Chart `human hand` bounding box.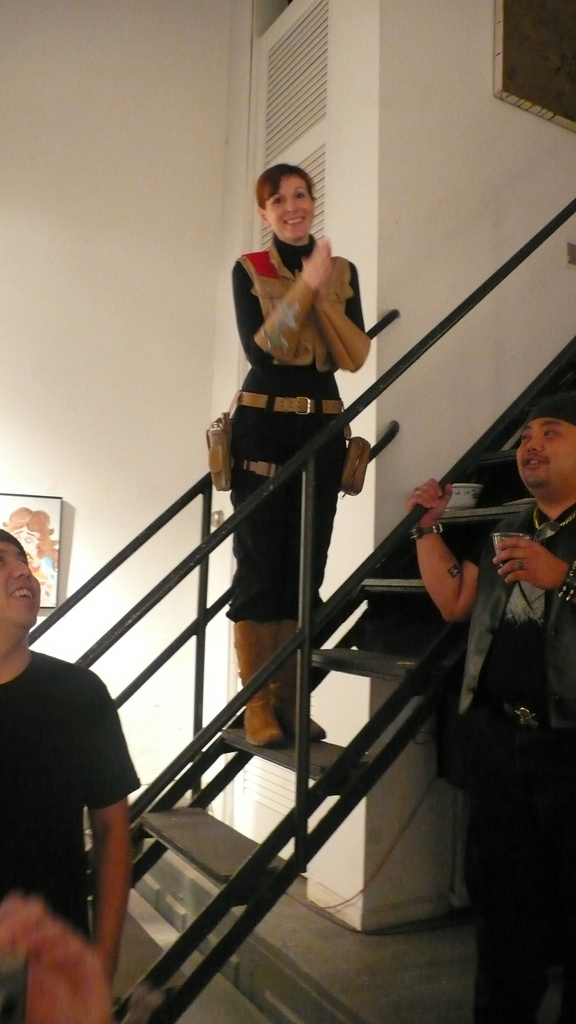
Charted: [493, 535, 564, 593].
